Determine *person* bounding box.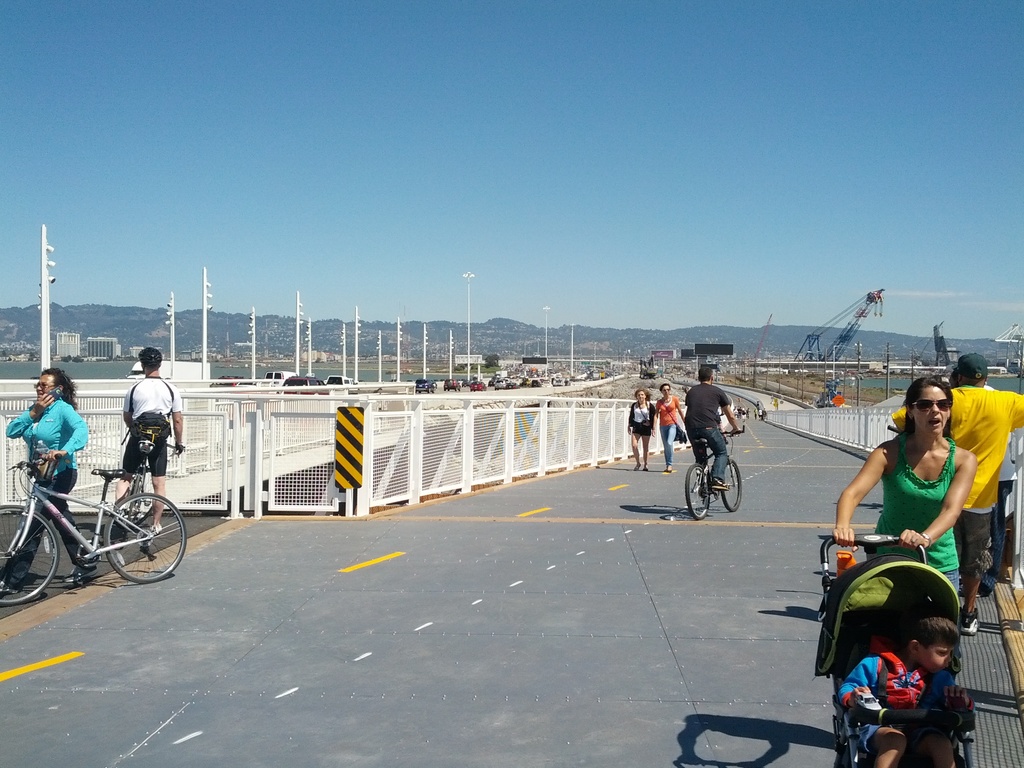
Determined: Rect(0, 371, 106, 598).
